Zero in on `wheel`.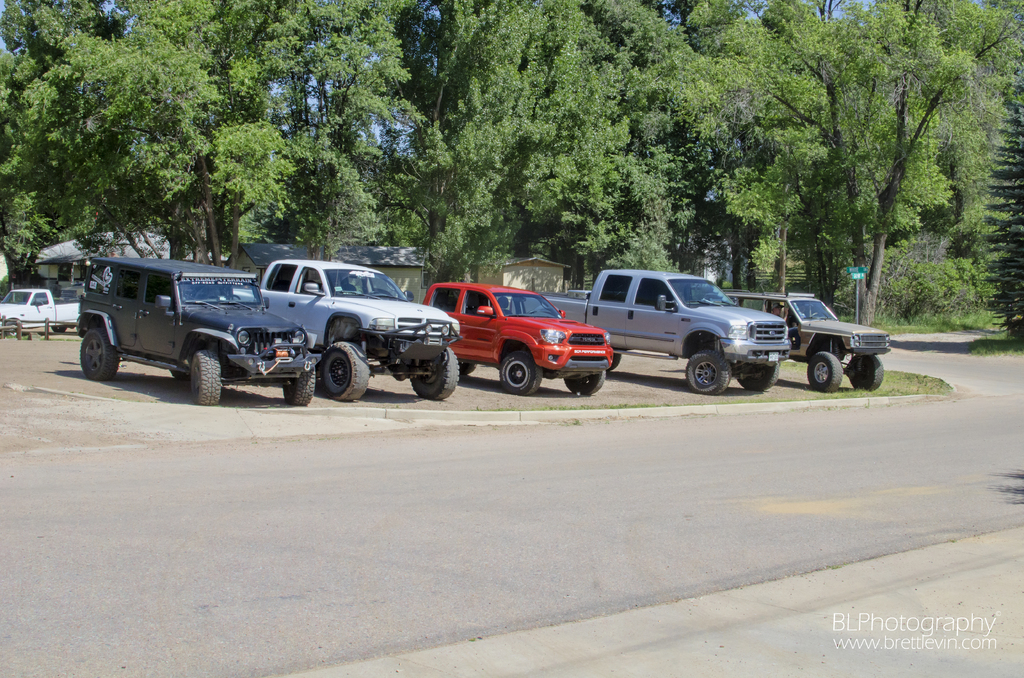
Zeroed in: [225, 295, 239, 301].
